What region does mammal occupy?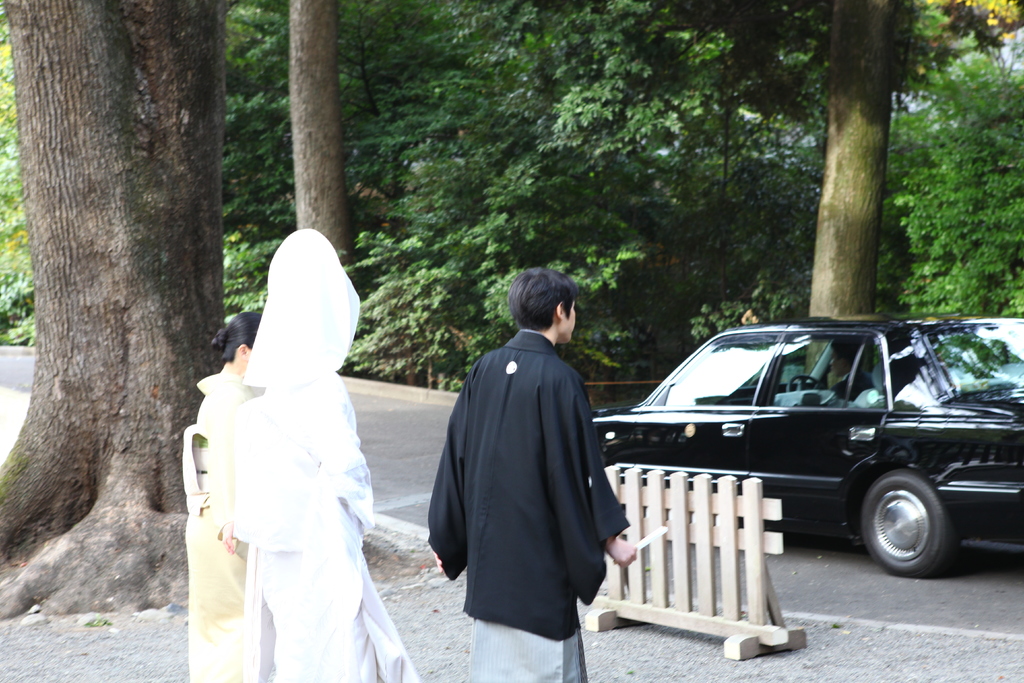
[423, 288, 636, 669].
